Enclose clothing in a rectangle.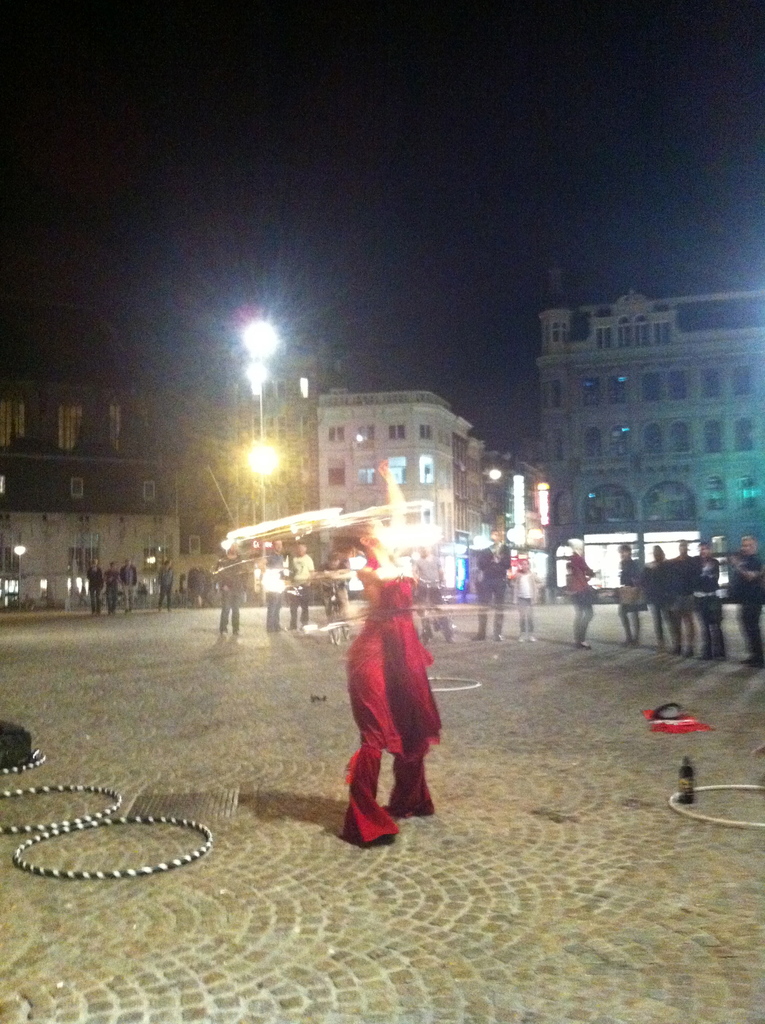
l=567, t=555, r=594, b=611.
